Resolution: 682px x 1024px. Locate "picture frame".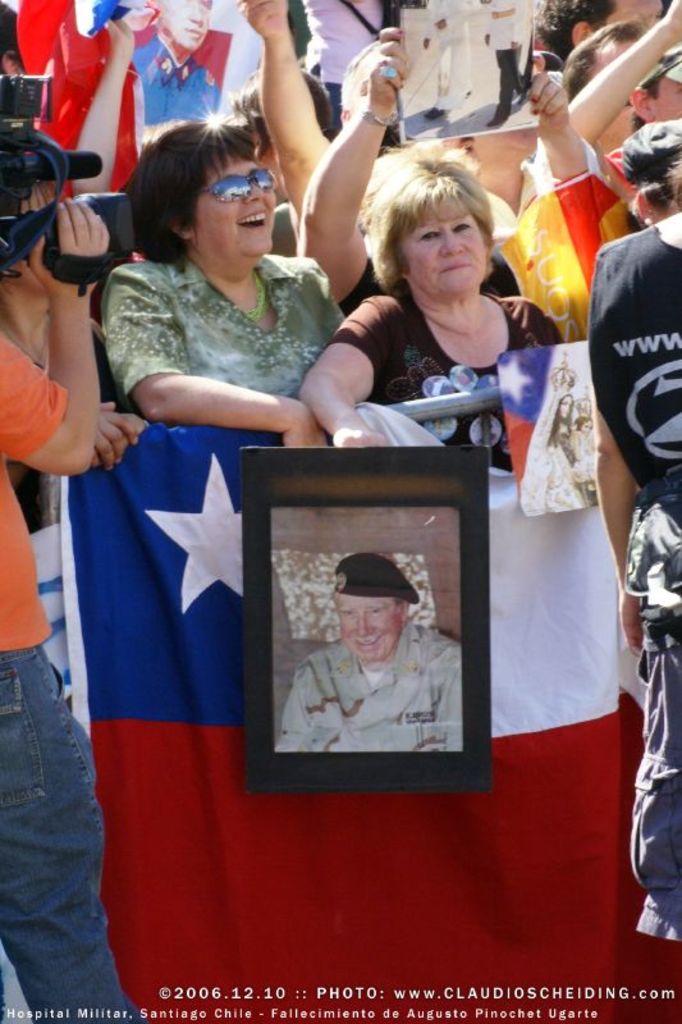
<region>243, 447, 491, 795</region>.
